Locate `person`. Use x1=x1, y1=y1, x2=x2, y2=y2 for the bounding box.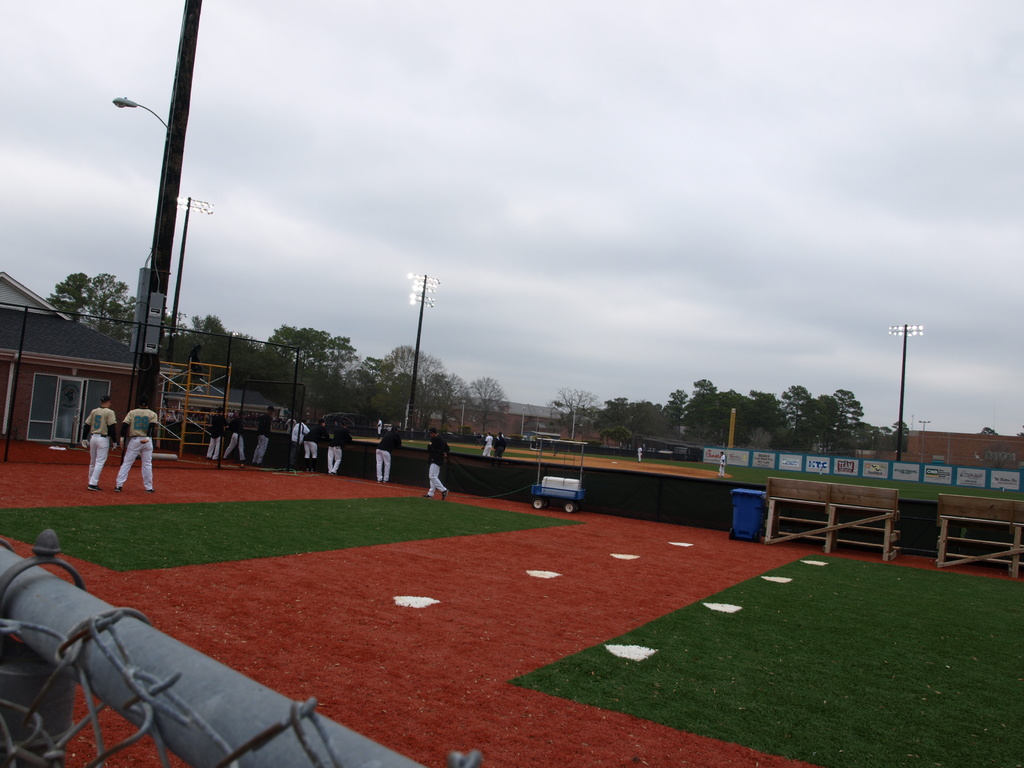
x1=80, y1=394, x2=122, y2=493.
